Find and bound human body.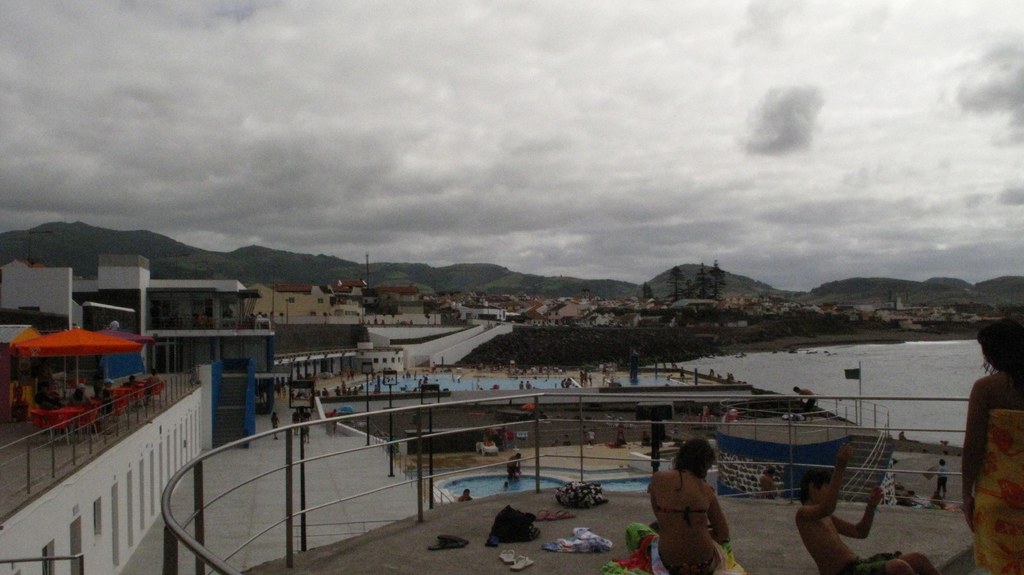
Bound: bbox=[299, 412, 315, 439].
